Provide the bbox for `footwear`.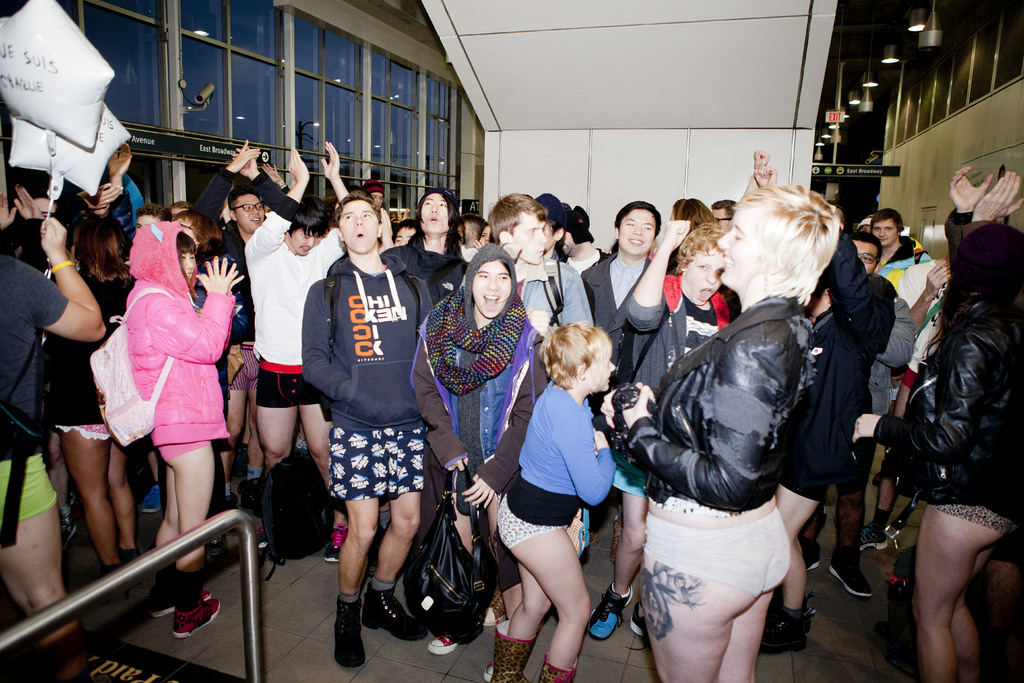
region(428, 638, 465, 656).
